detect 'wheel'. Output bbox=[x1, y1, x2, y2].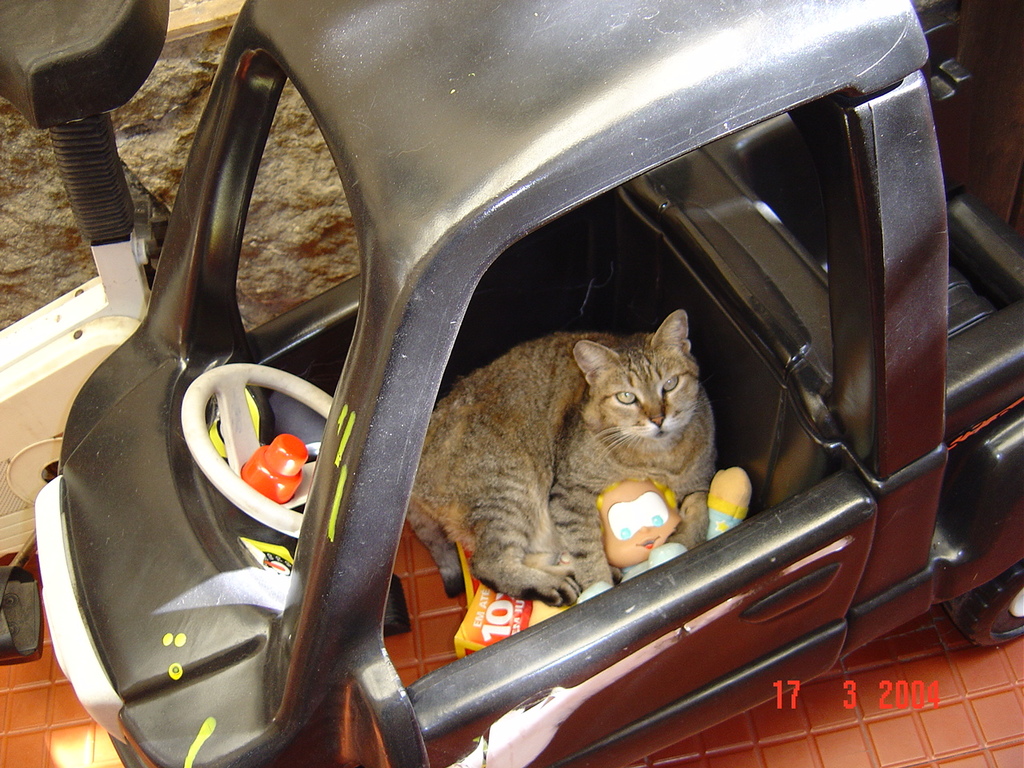
bbox=[178, 364, 336, 539].
